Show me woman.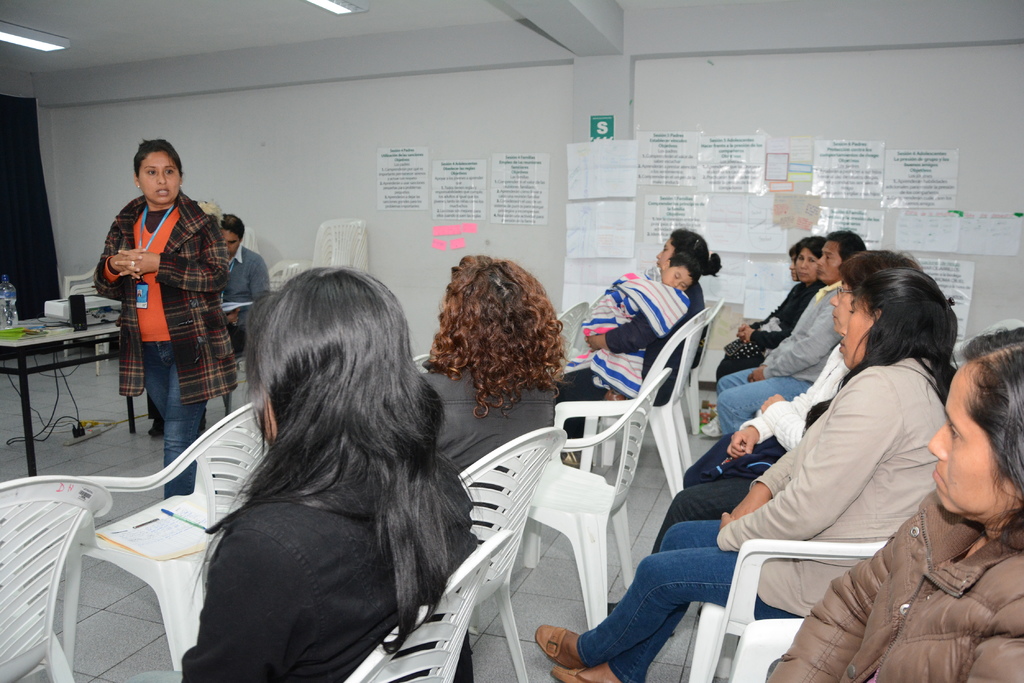
woman is here: 89 136 236 506.
